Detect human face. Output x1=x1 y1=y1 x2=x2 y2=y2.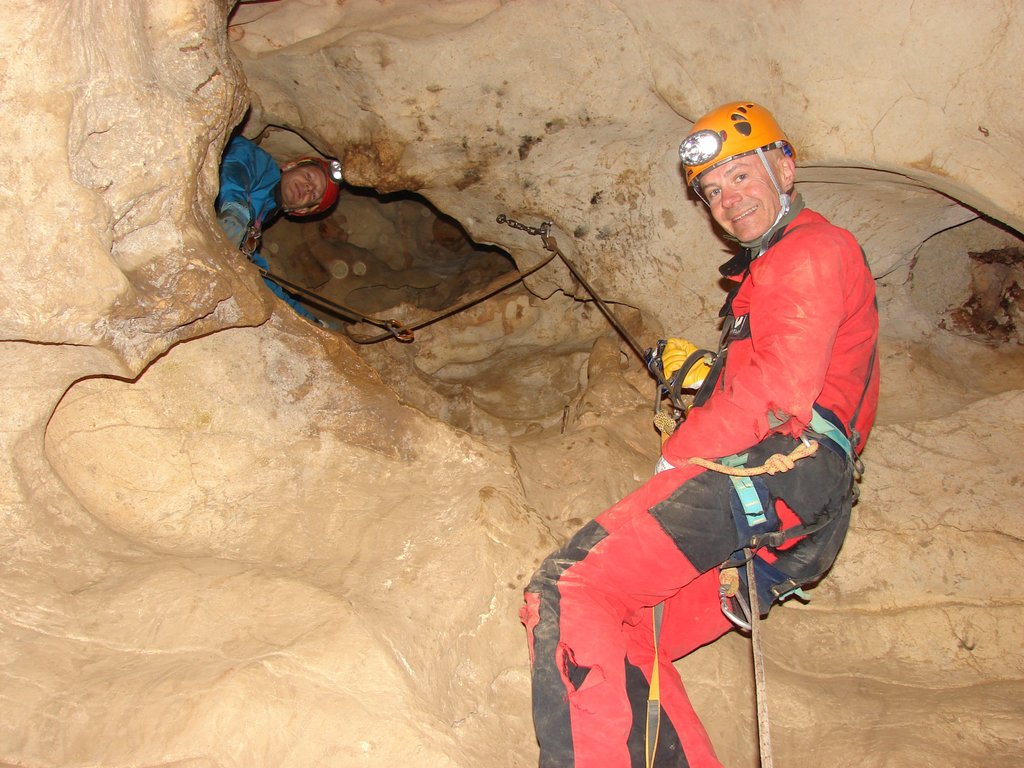
x1=700 y1=148 x2=772 y2=241.
